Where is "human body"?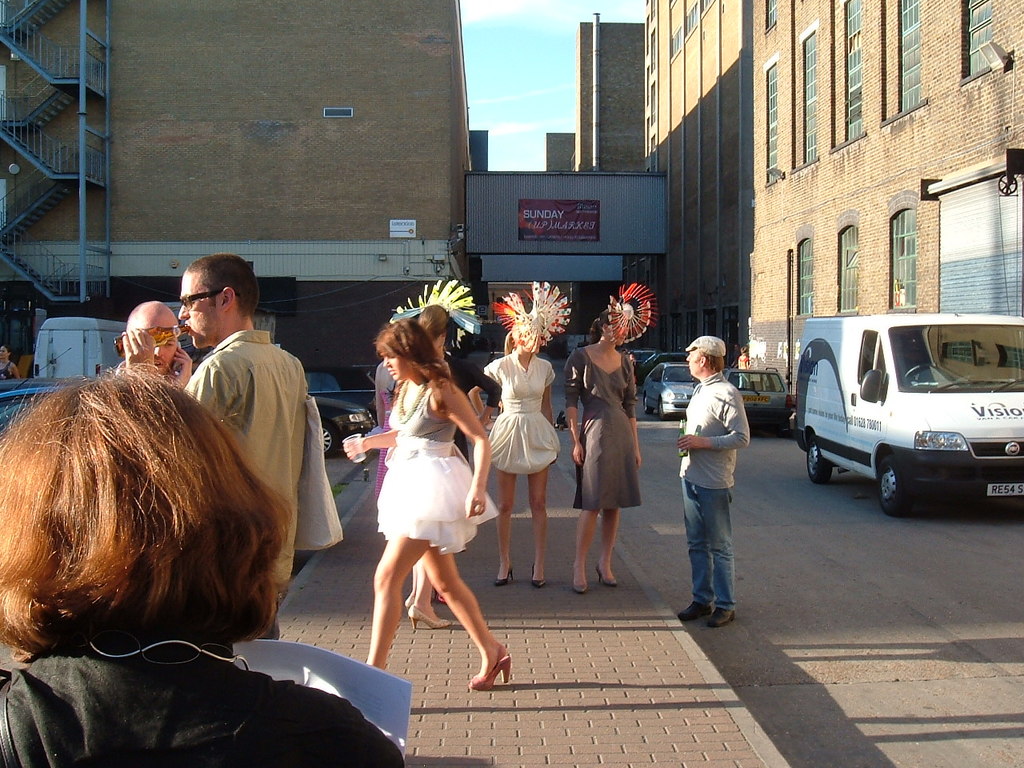
bbox=[565, 313, 647, 591].
